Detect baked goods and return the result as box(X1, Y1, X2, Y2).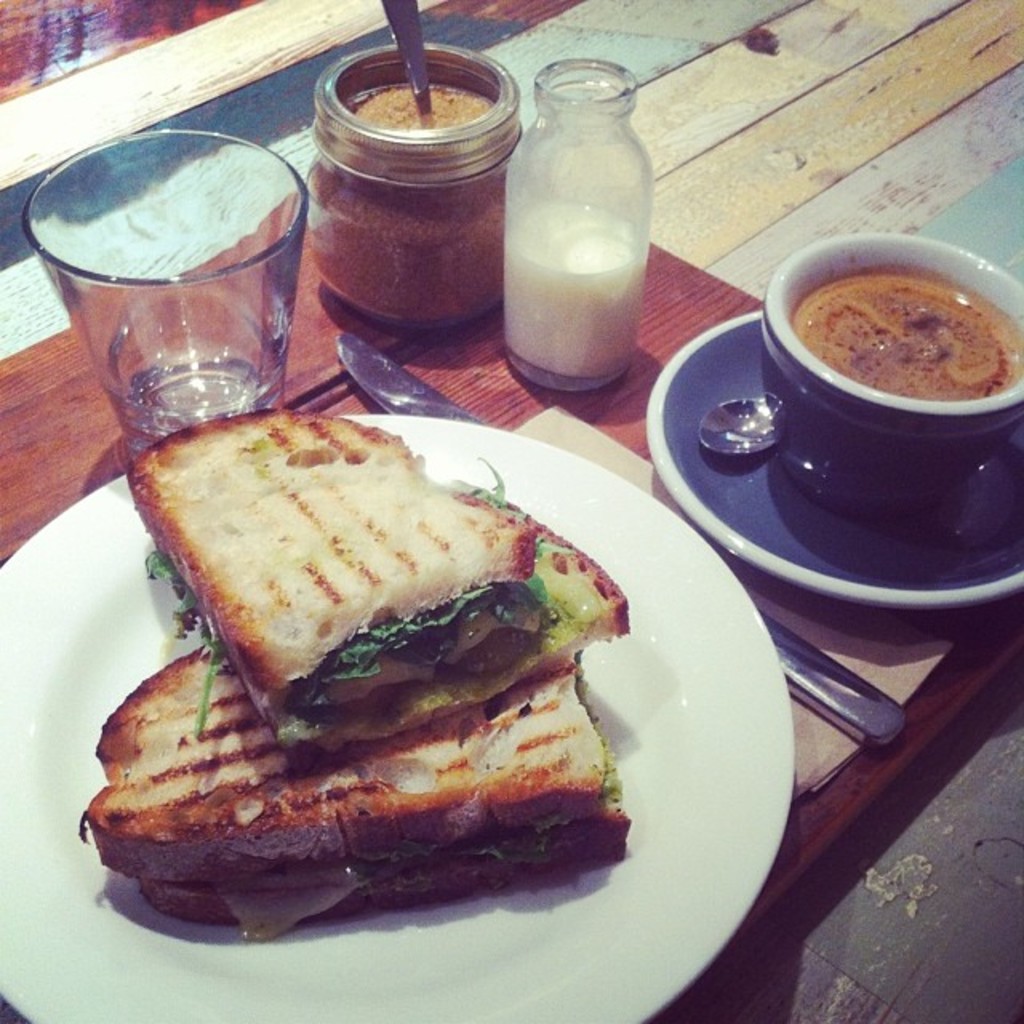
box(72, 403, 632, 944).
